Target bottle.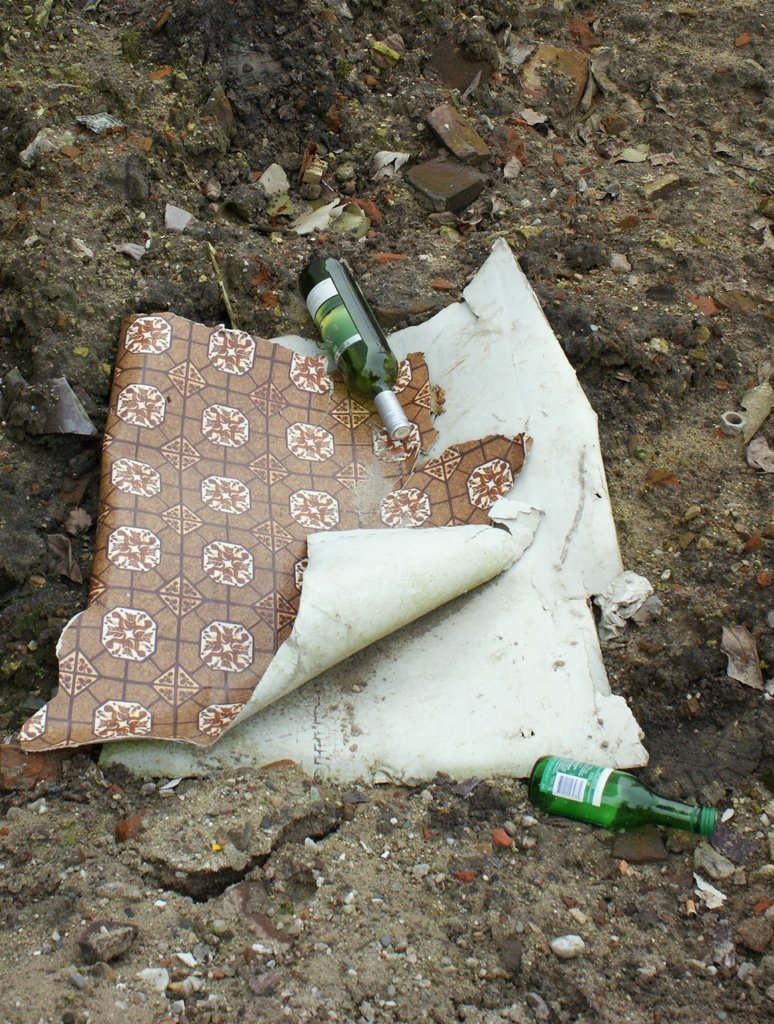
Target region: x1=529 y1=756 x2=718 y2=833.
